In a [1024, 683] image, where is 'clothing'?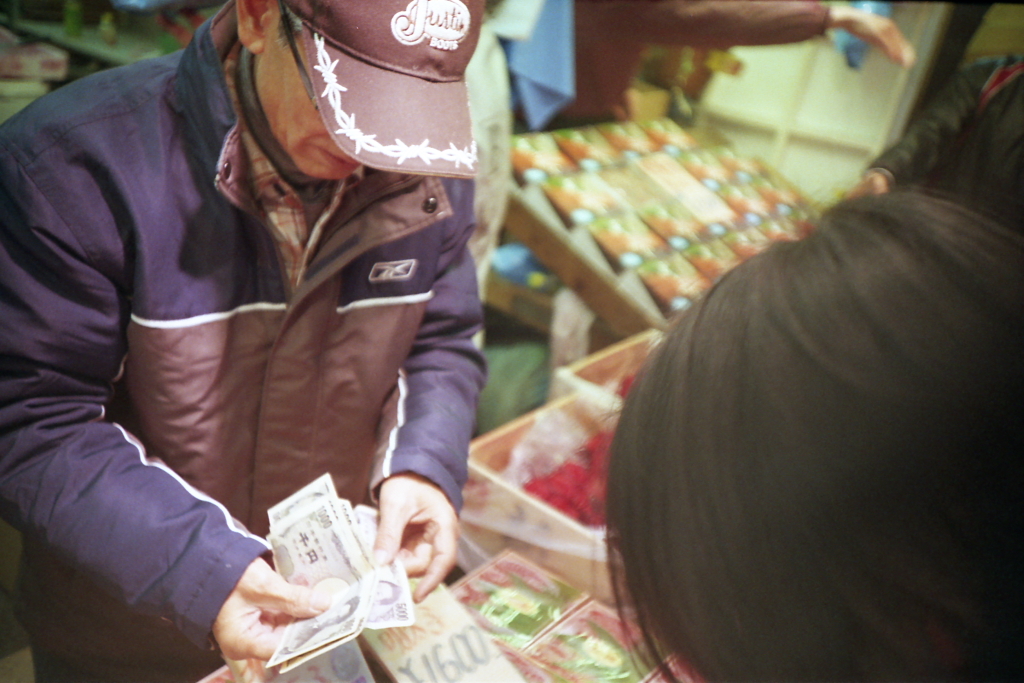
[14, 0, 392, 661].
